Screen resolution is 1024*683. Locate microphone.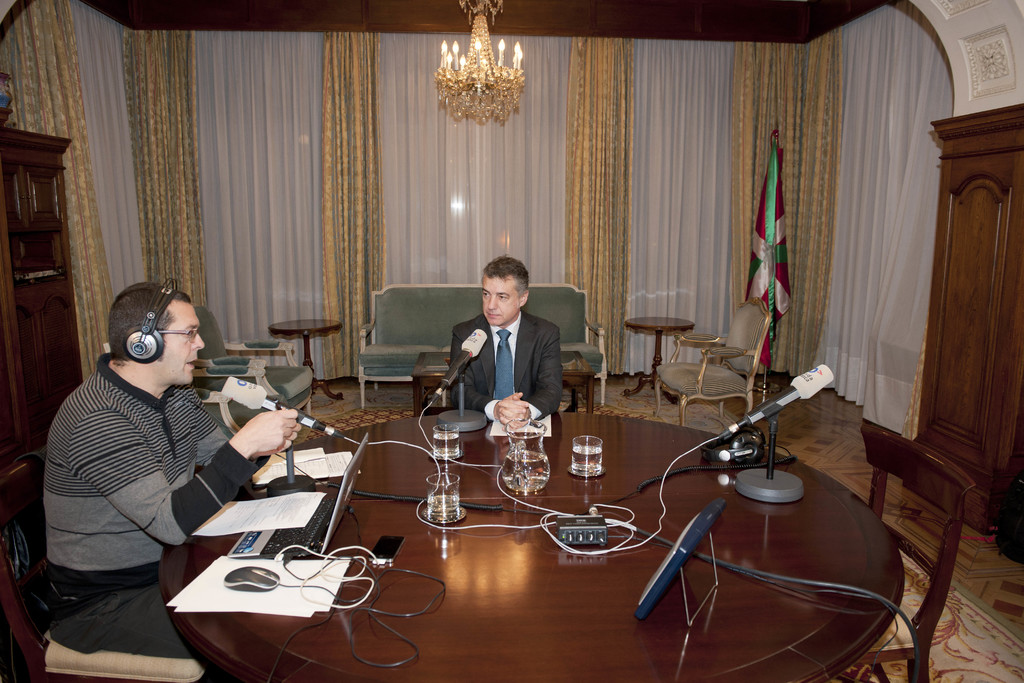
430,325,486,397.
